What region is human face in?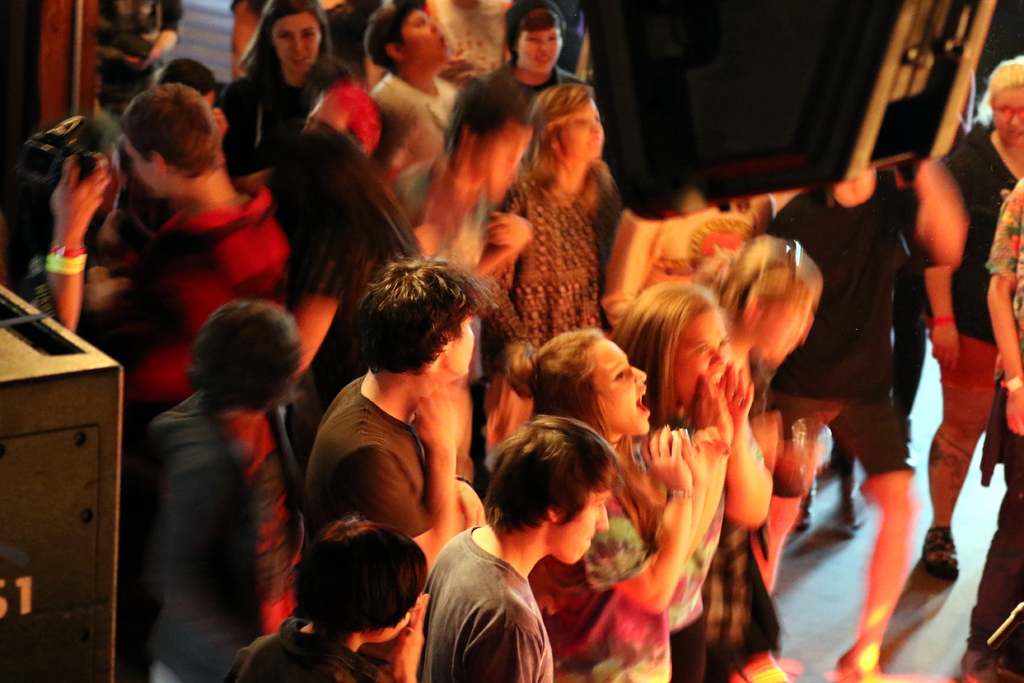
{"x1": 548, "y1": 482, "x2": 611, "y2": 565}.
